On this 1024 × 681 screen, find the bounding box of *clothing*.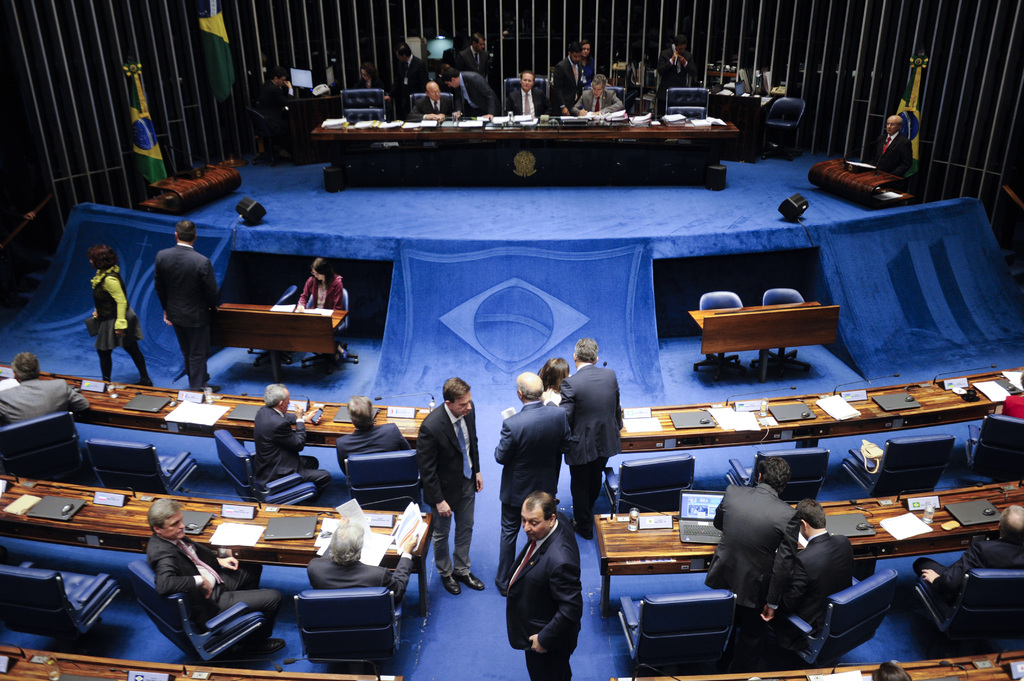
Bounding box: rect(494, 397, 573, 591).
